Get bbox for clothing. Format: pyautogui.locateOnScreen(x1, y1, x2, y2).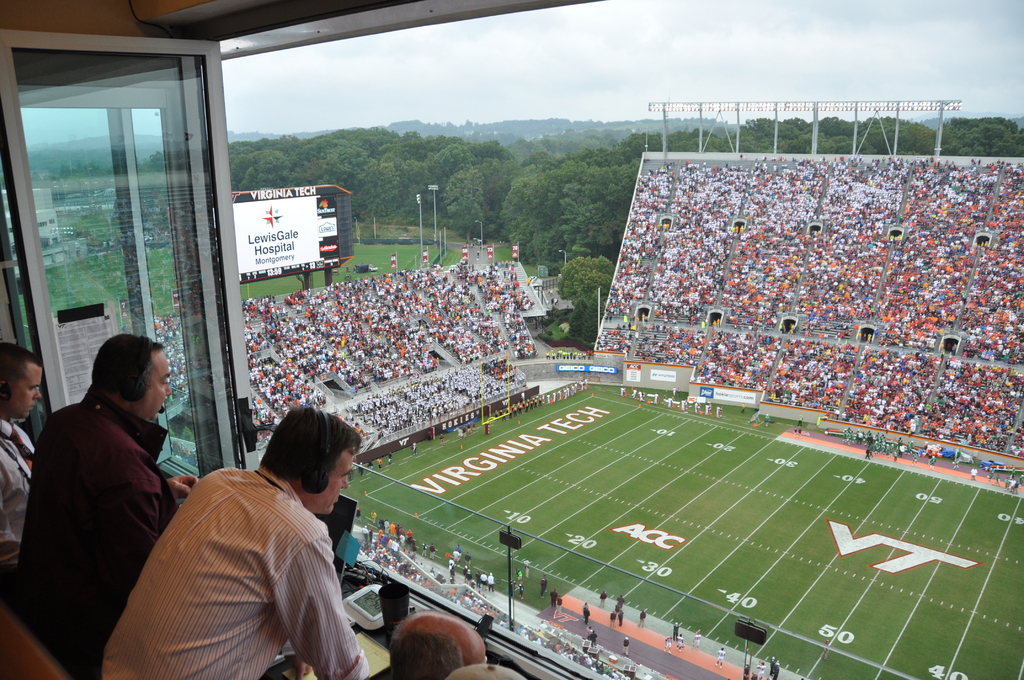
pyautogui.locateOnScreen(582, 604, 589, 614).
